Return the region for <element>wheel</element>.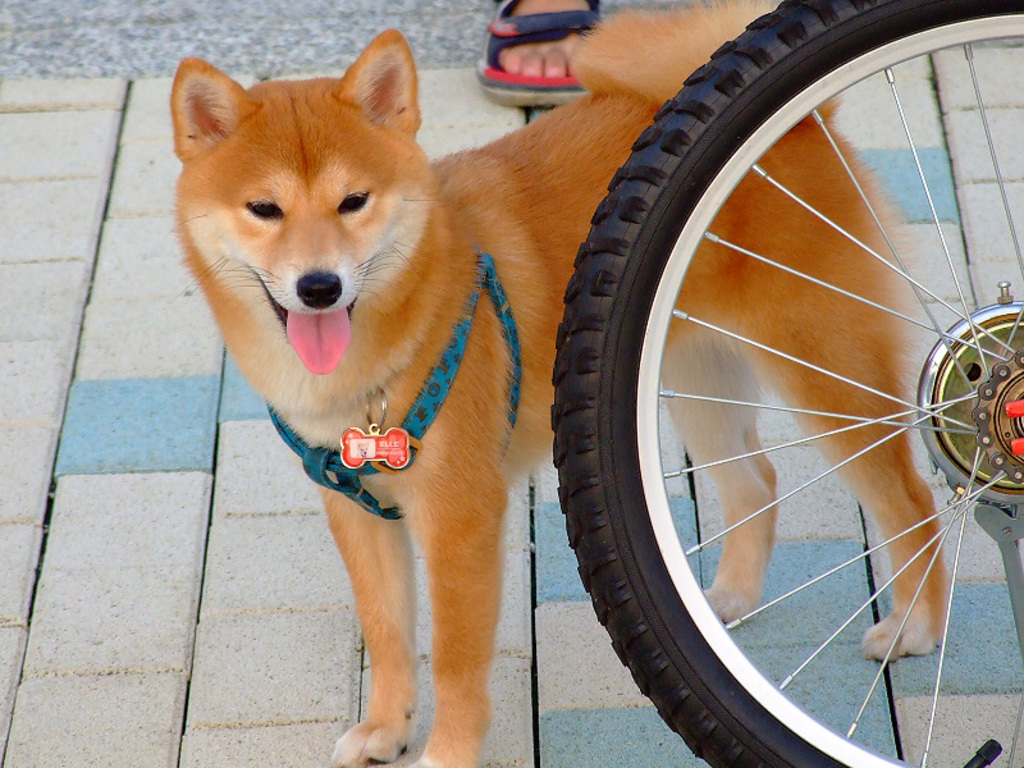
(553, 0, 1023, 767).
